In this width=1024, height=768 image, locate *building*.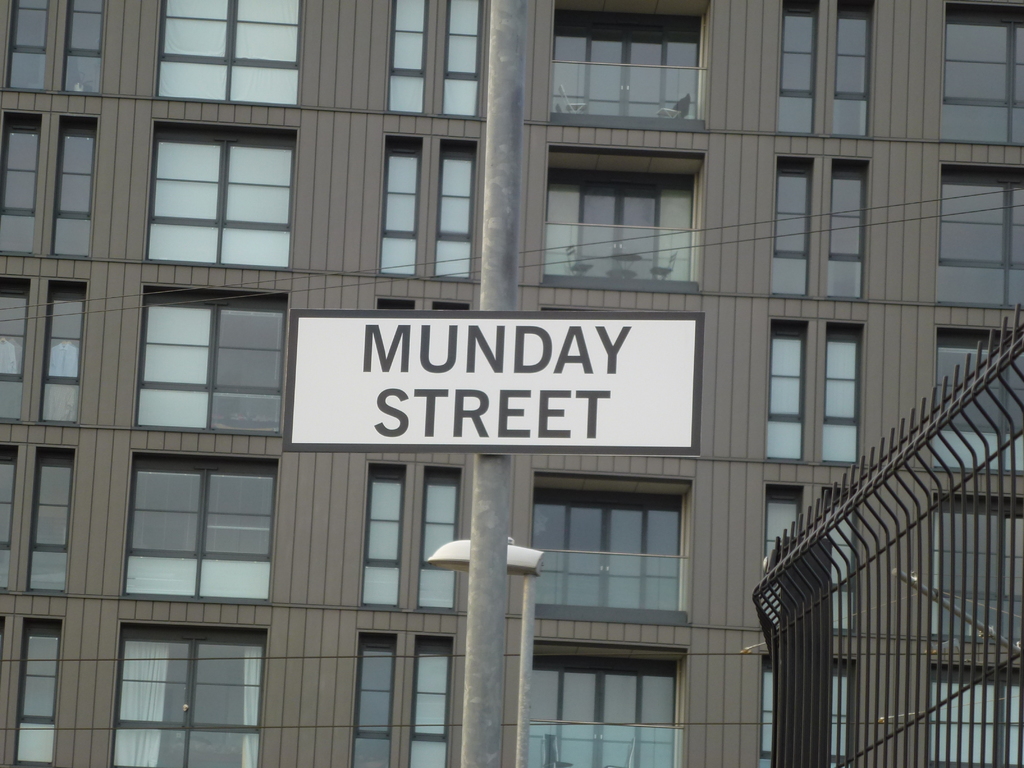
Bounding box: bbox(0, 0, 1023, 767).
